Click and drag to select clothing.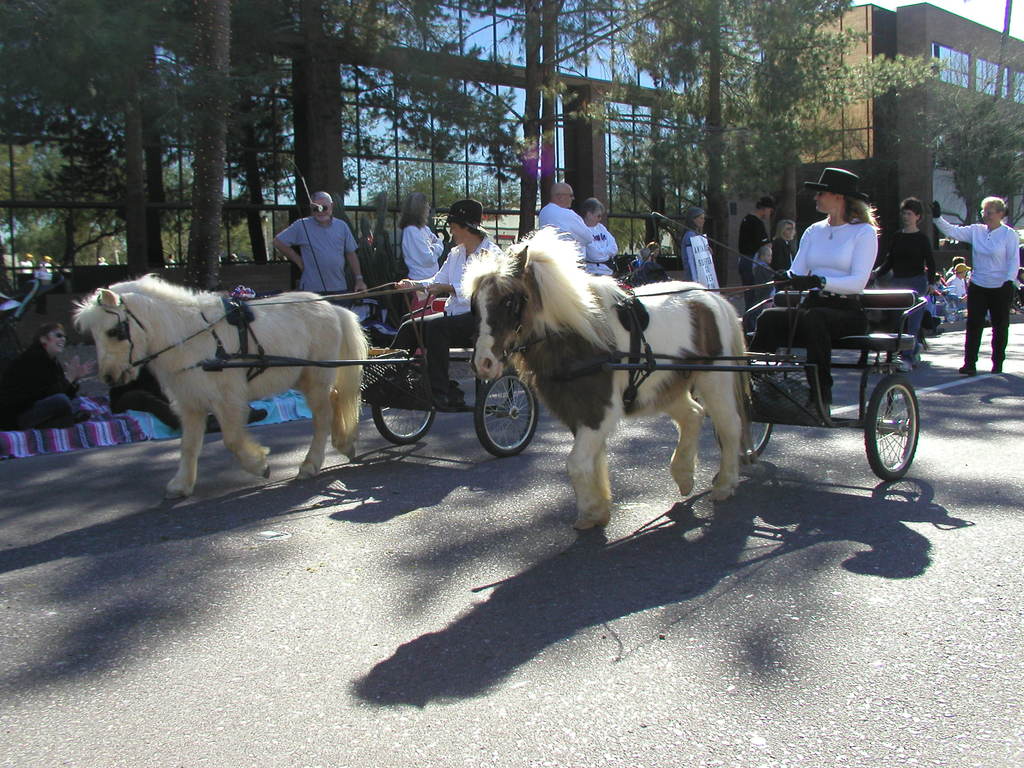
Selection: <region>766, 236, 793, 275</region>.
